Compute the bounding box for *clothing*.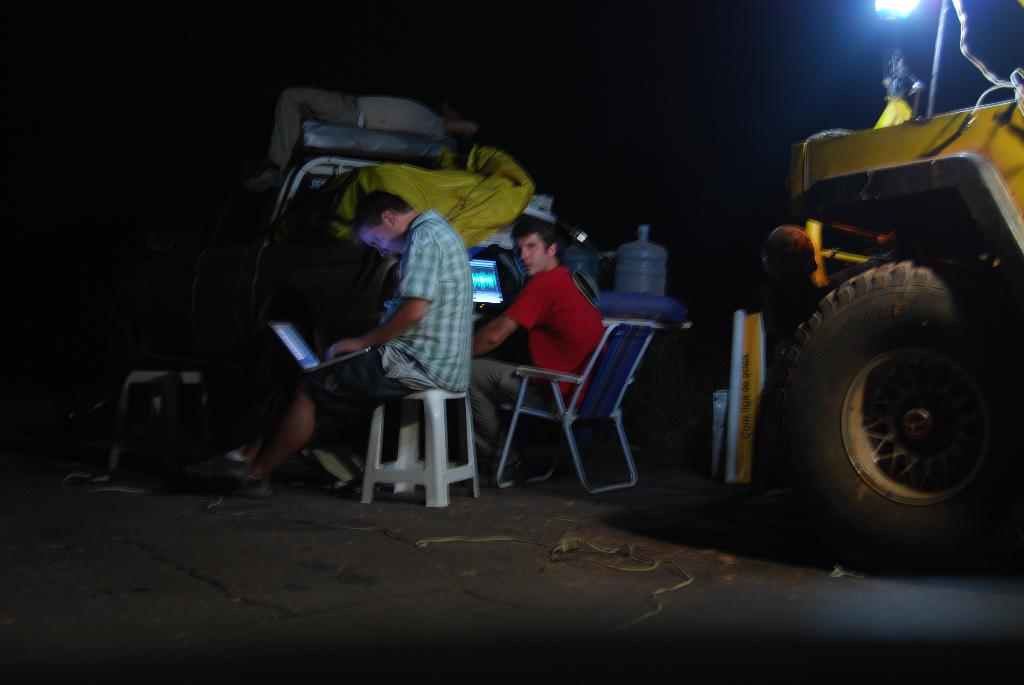
x1=378, y1=204, x2=476, y2=389.
